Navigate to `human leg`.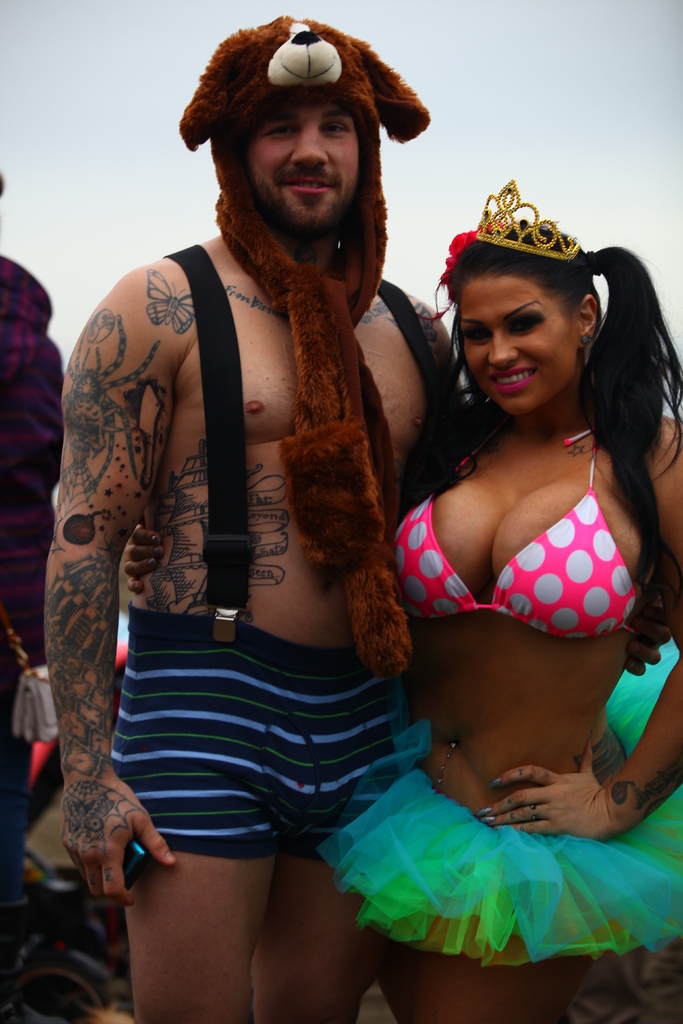
Navigation target: {"x1": 119, "y1": 644, "x2": 276, "y2": 1023}.
